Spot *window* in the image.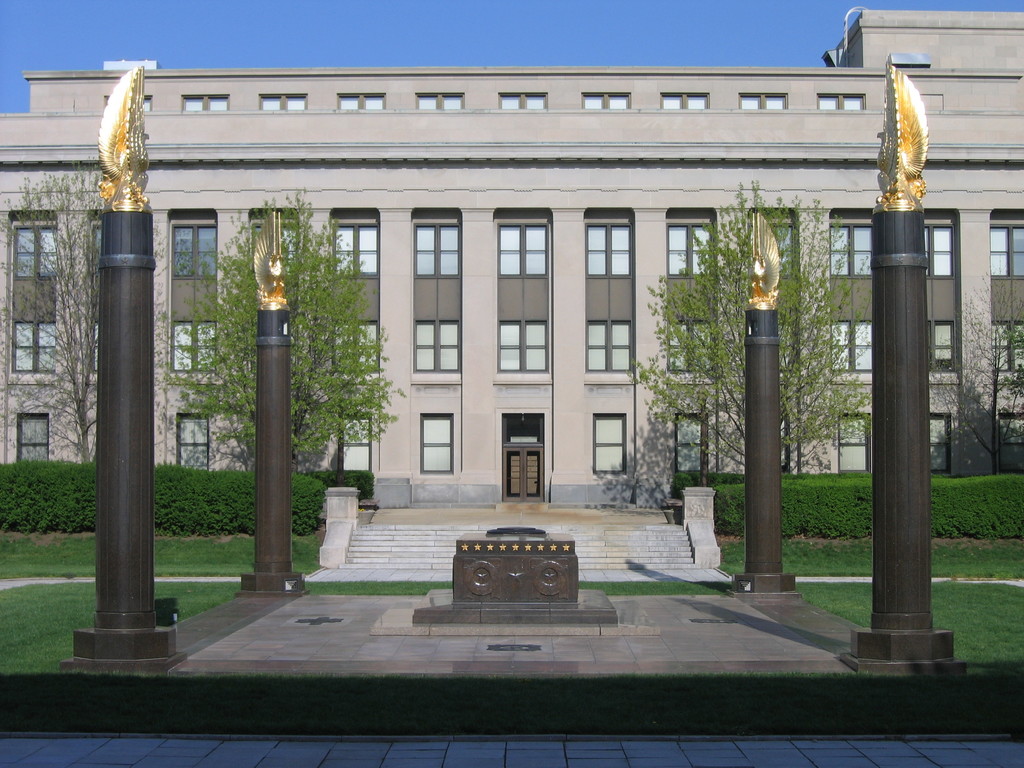
*window* found at [90,318,99,370].
